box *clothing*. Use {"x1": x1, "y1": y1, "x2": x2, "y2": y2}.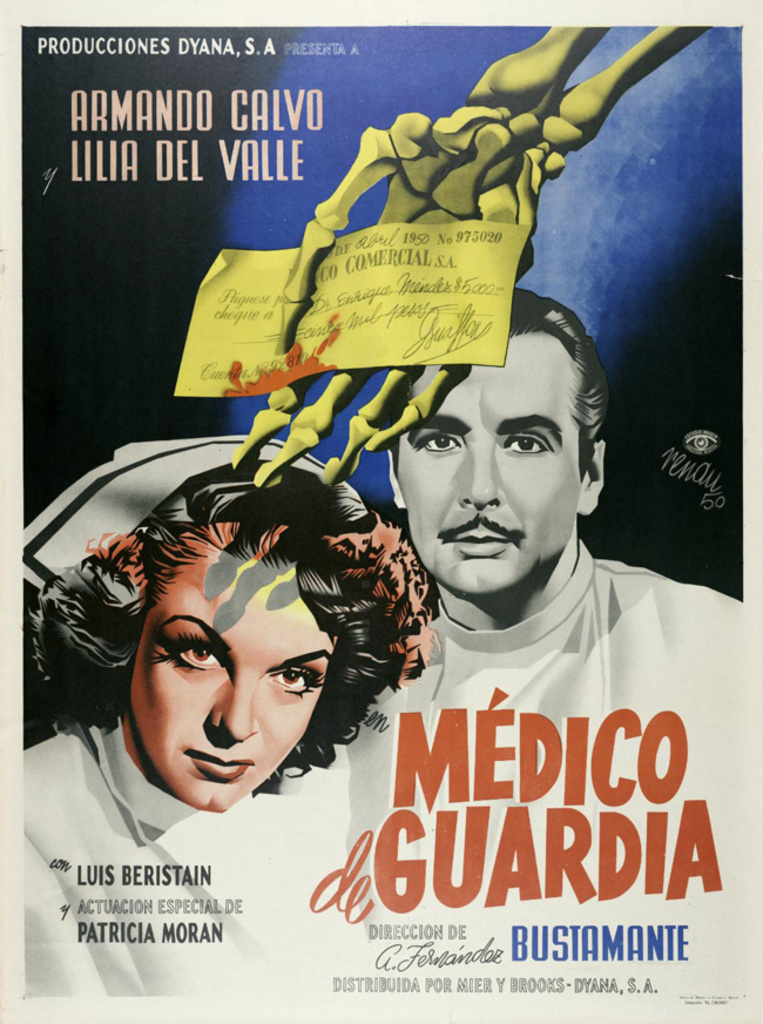
{"x1": 325, "y1": 519, "x2": 725, "y2": 934}.
